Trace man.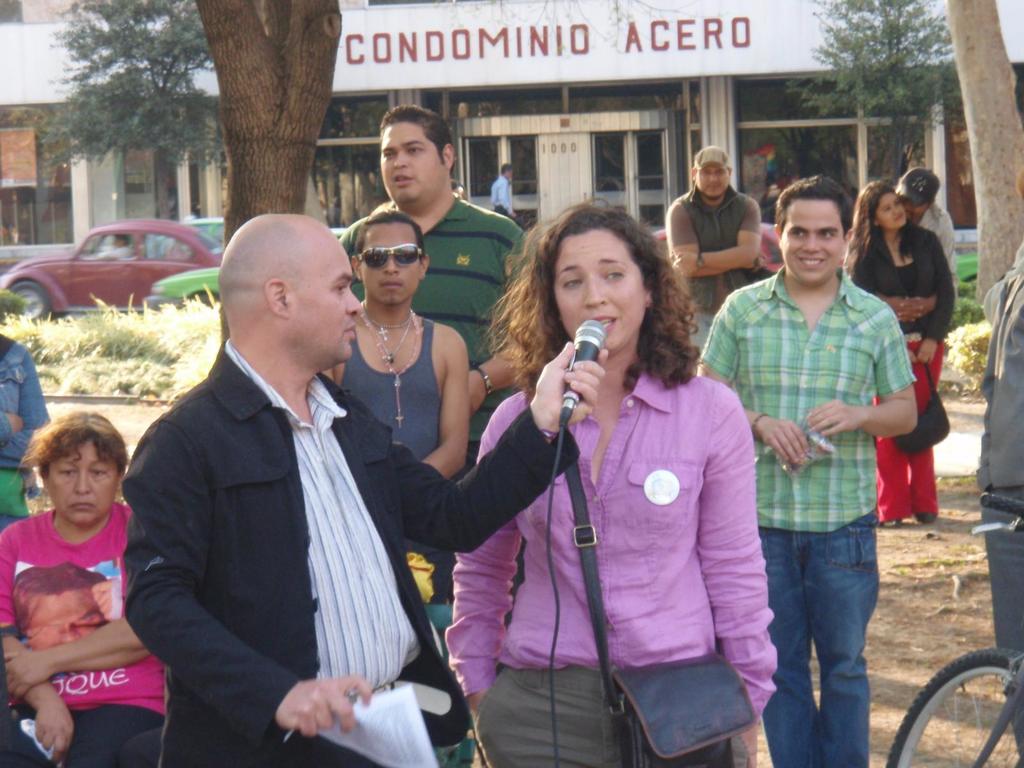
Traced to pyautogui.locateOnScreen(846, 165, 957, 329).
